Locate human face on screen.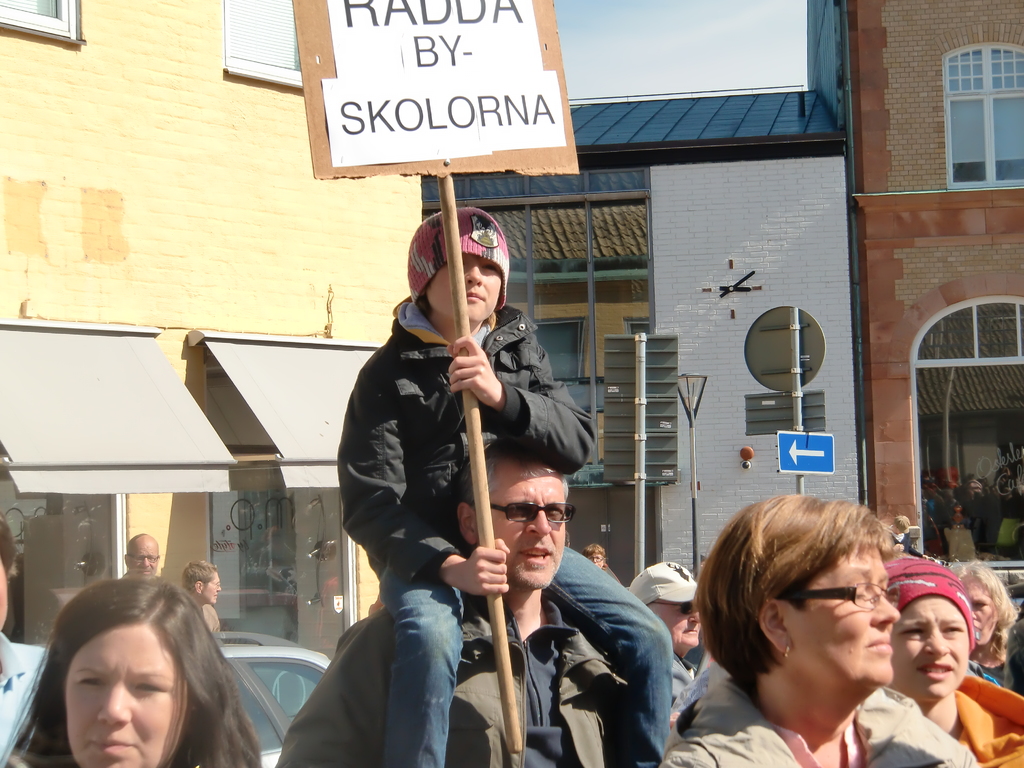
On screen at [202, 570, 223, 614].
